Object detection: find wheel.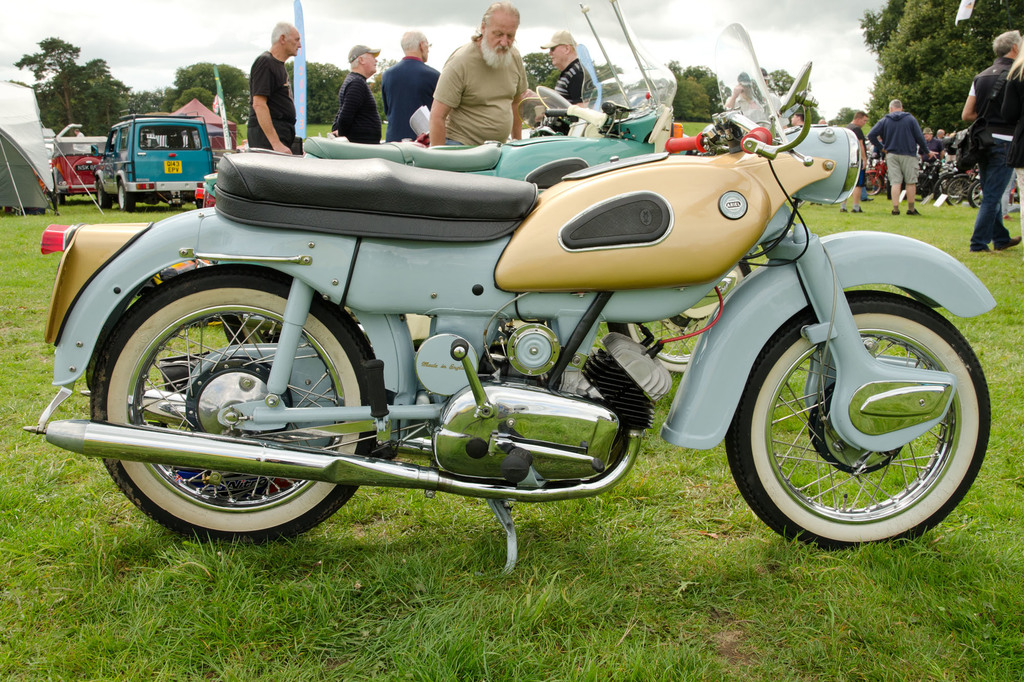
<box>721,259,984,559</box>.
